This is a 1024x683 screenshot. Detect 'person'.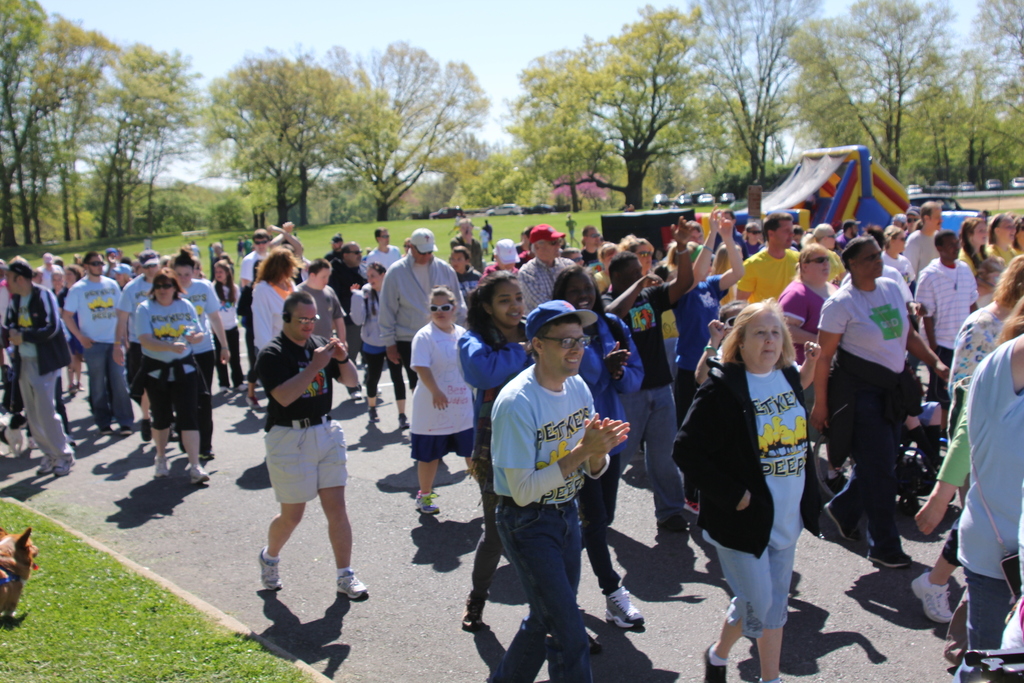
<box>580,225,600,267</box>.
